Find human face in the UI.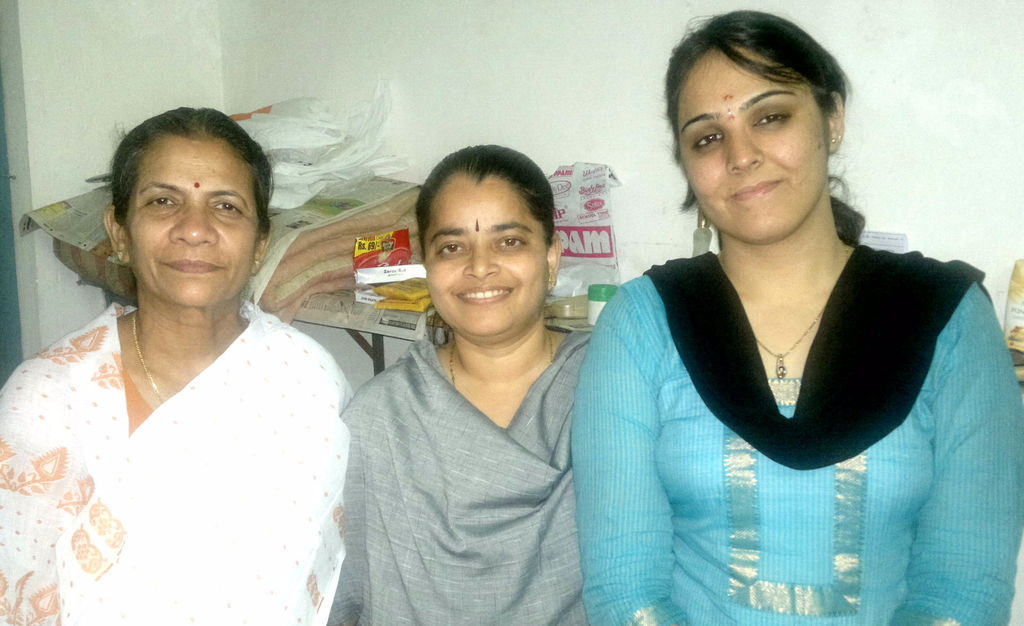
UI element at 426/169/550/340.
